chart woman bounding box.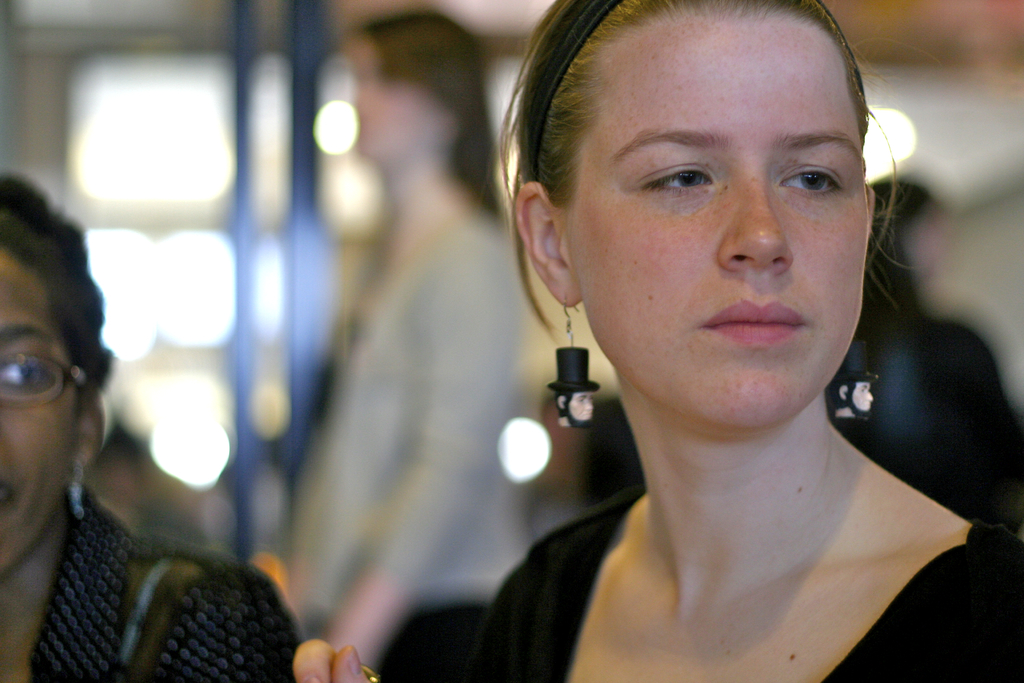
Charted: detection(401, 0, 1011, 667).
